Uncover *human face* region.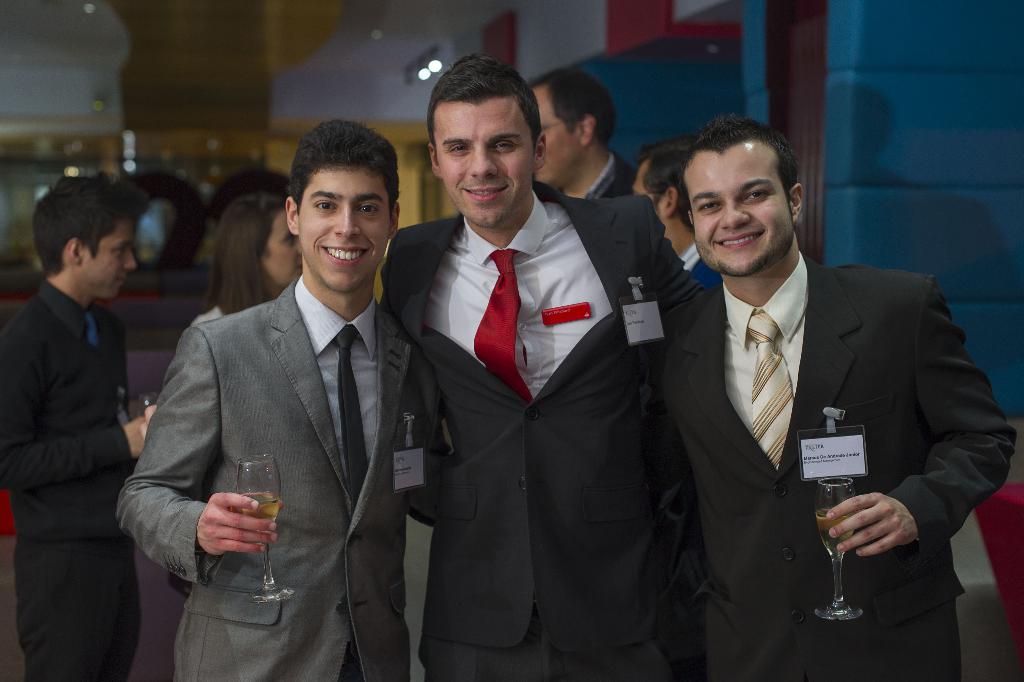
Uncovered: box(534, 85, 595, 187).
